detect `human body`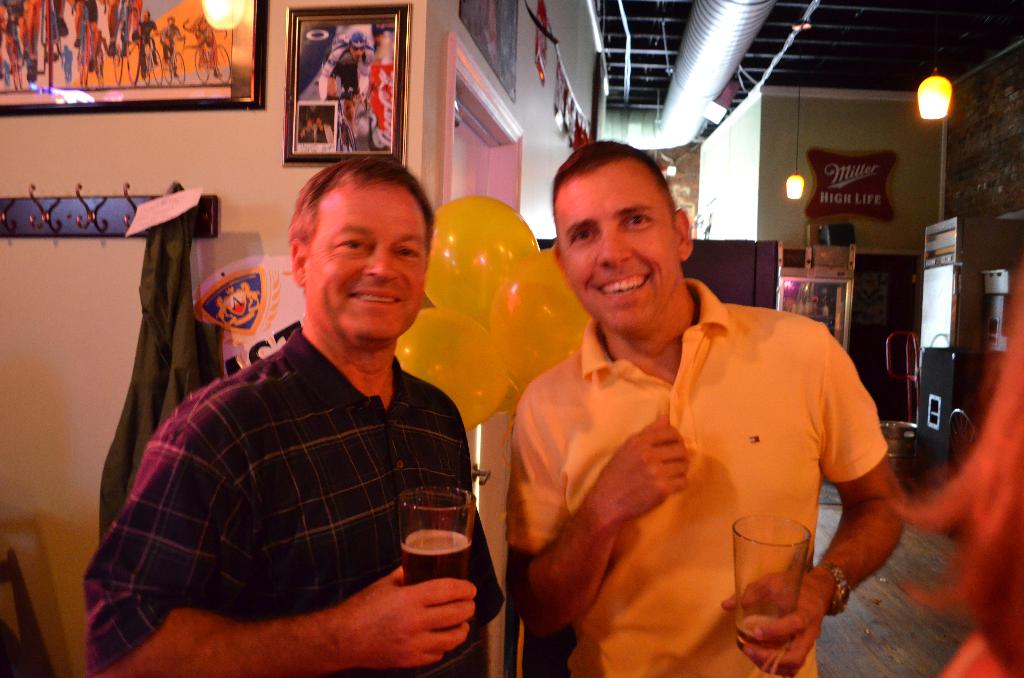
(x1=109, y1=168, x2=496, y2=677)
